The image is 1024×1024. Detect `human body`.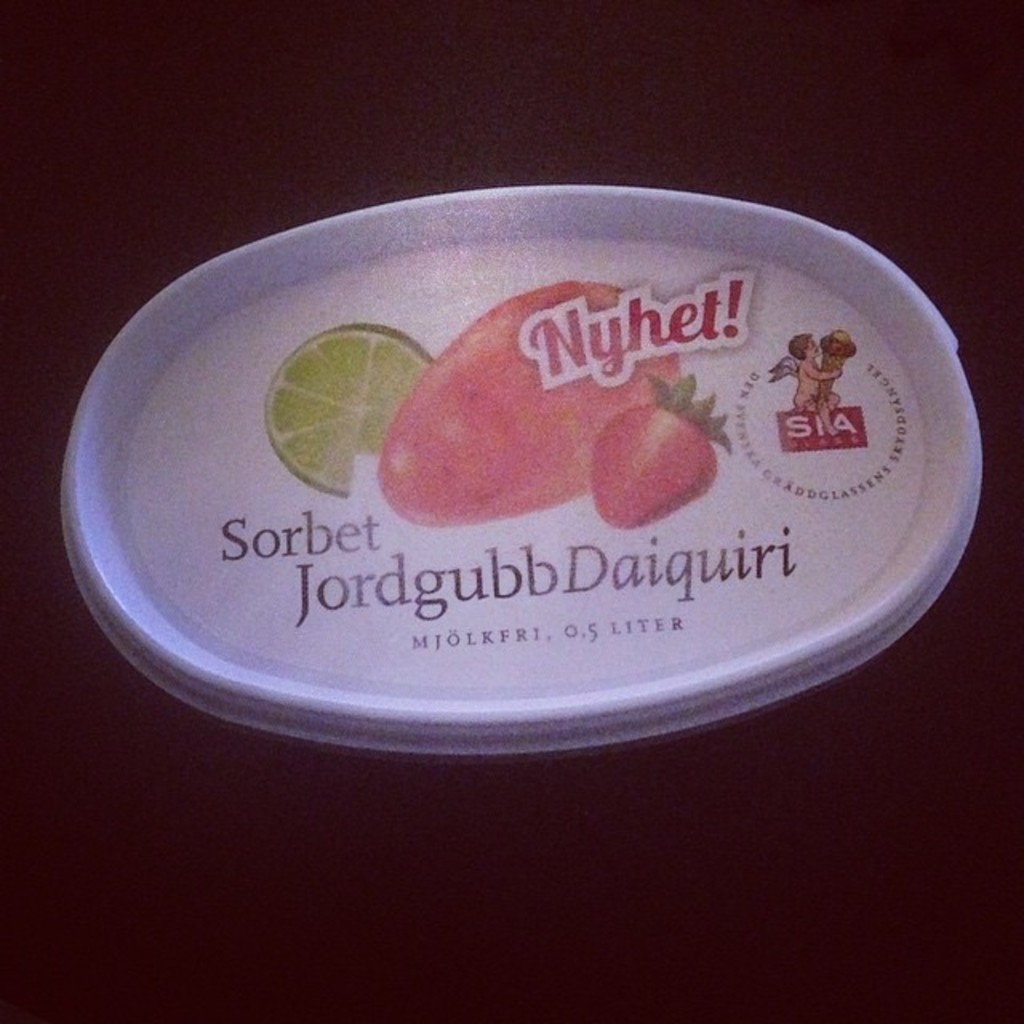
Detection: (802,333,842,435).
